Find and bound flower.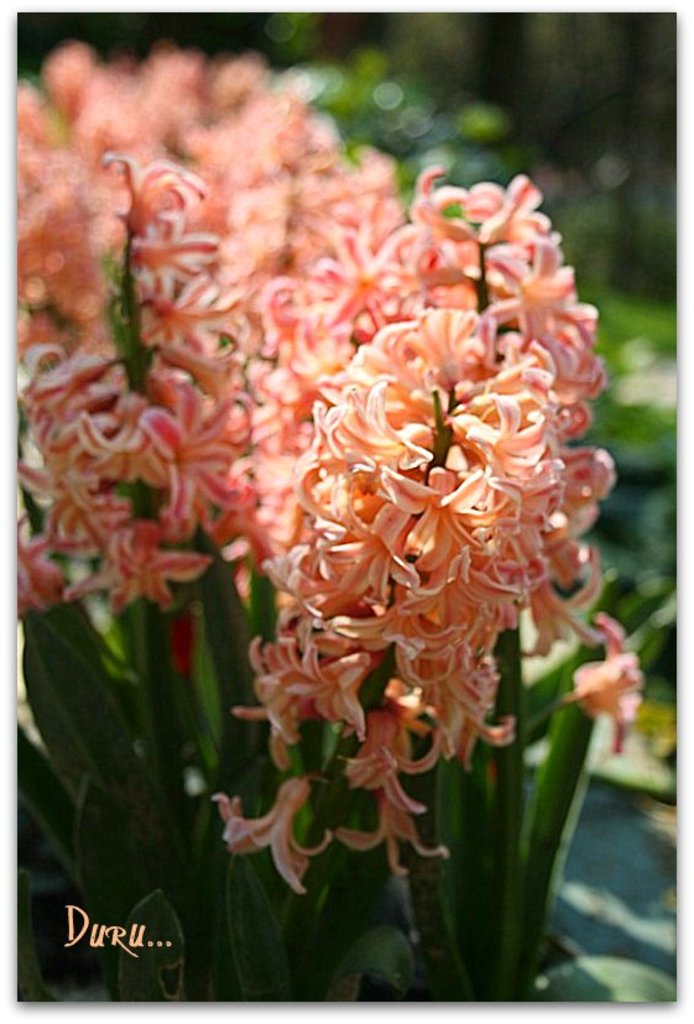
Bound: <box>570,631,663,752</box>.
